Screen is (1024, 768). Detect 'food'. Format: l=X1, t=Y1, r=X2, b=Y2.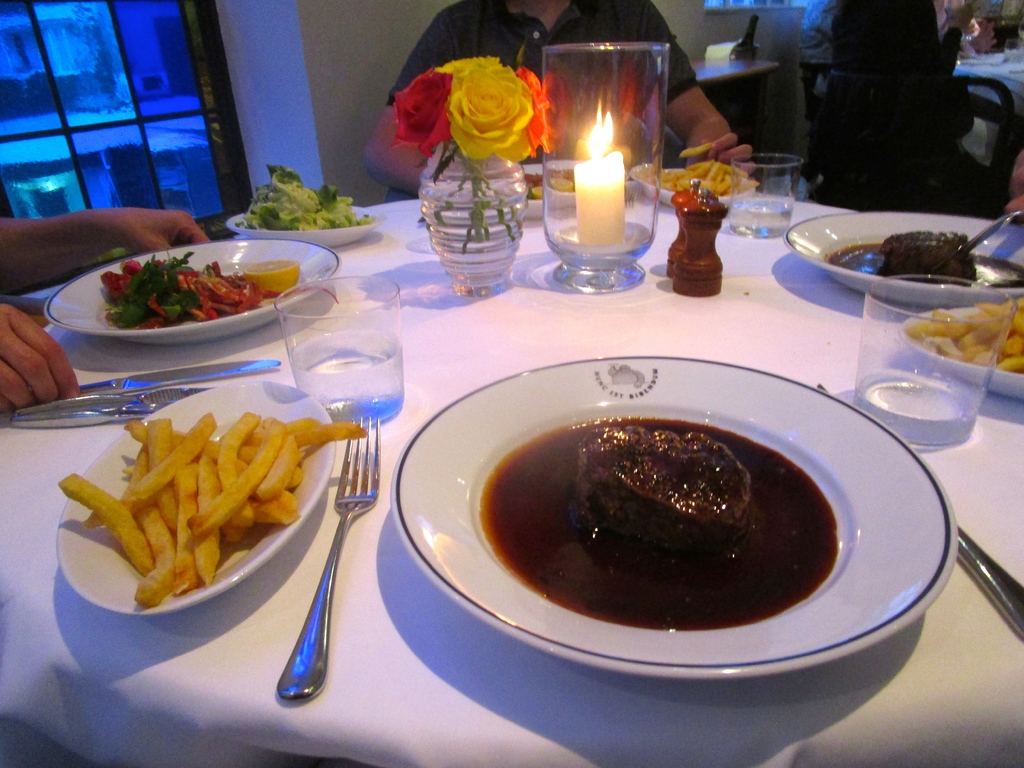
l=519, t=164, r=583, b=212.
